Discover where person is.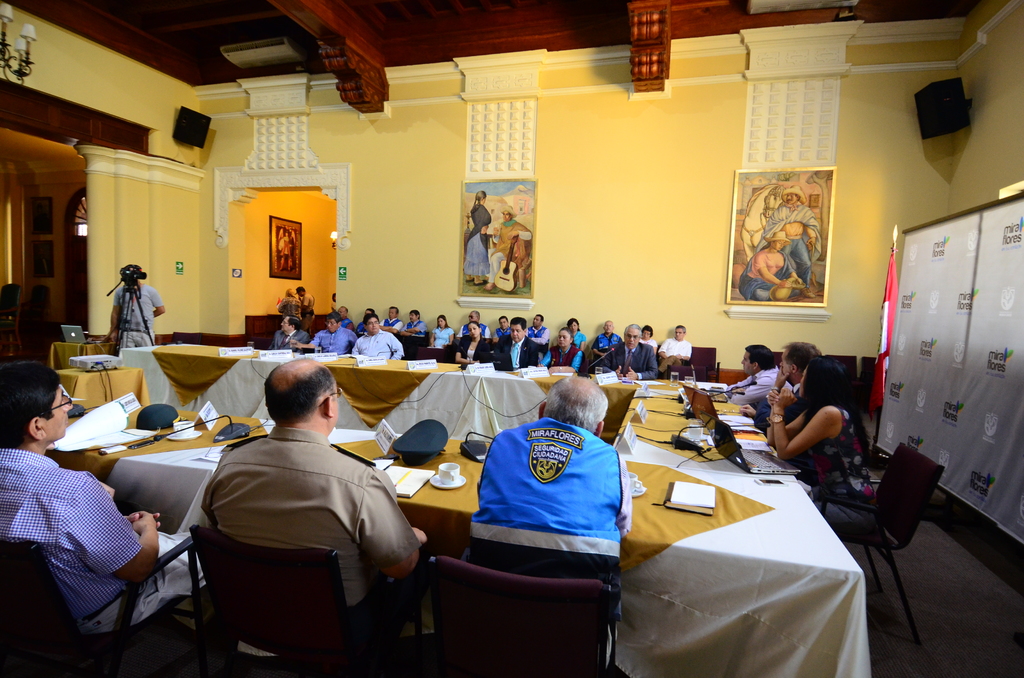
Discovered at (0,353,209,632).
